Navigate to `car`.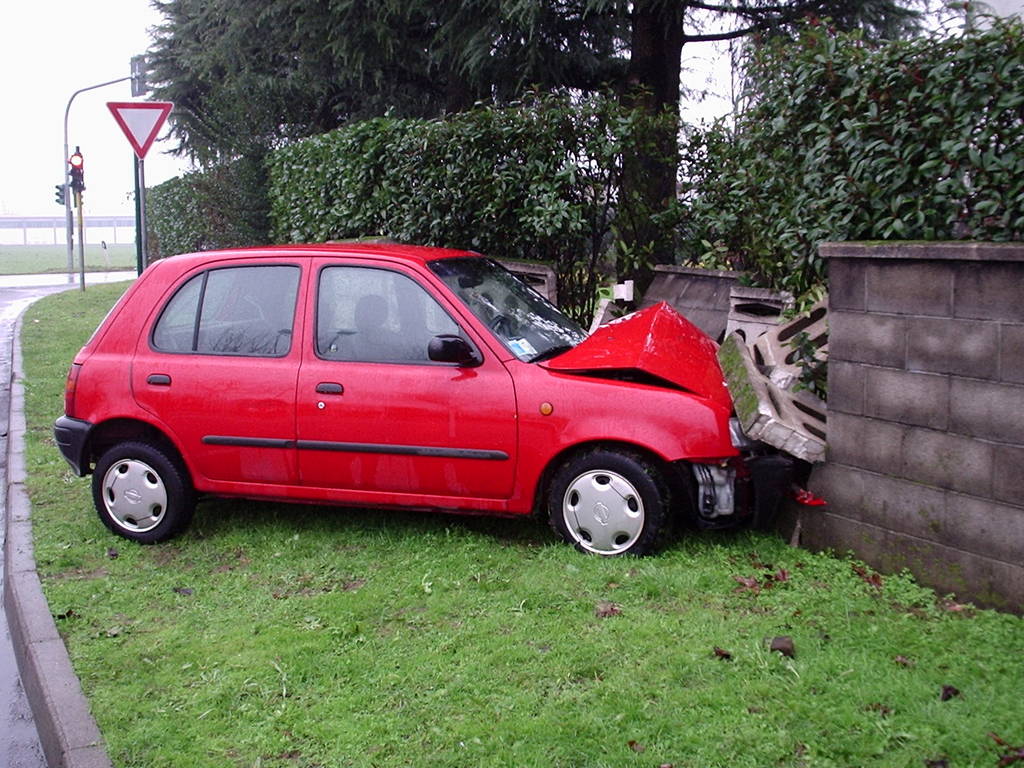
Navigation target: <box>50,243,769,561</box>.
